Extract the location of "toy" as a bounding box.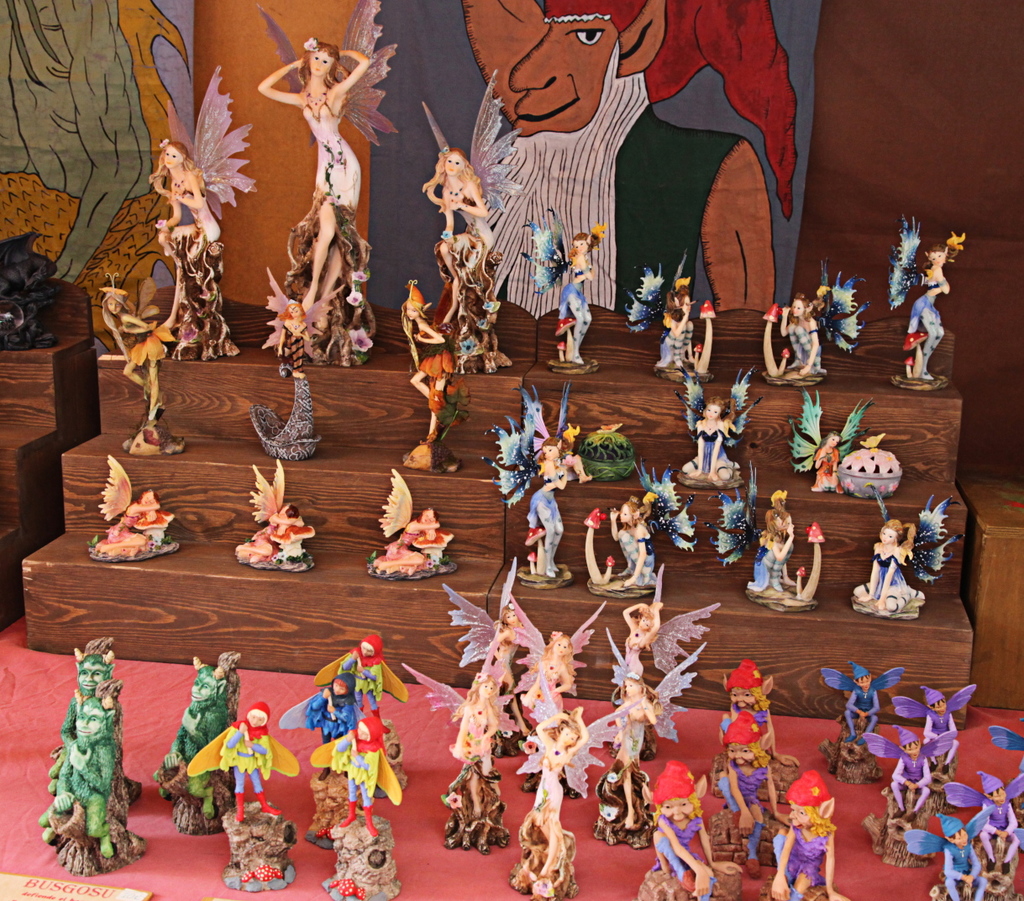
box=[758, 260, 866, 391].
